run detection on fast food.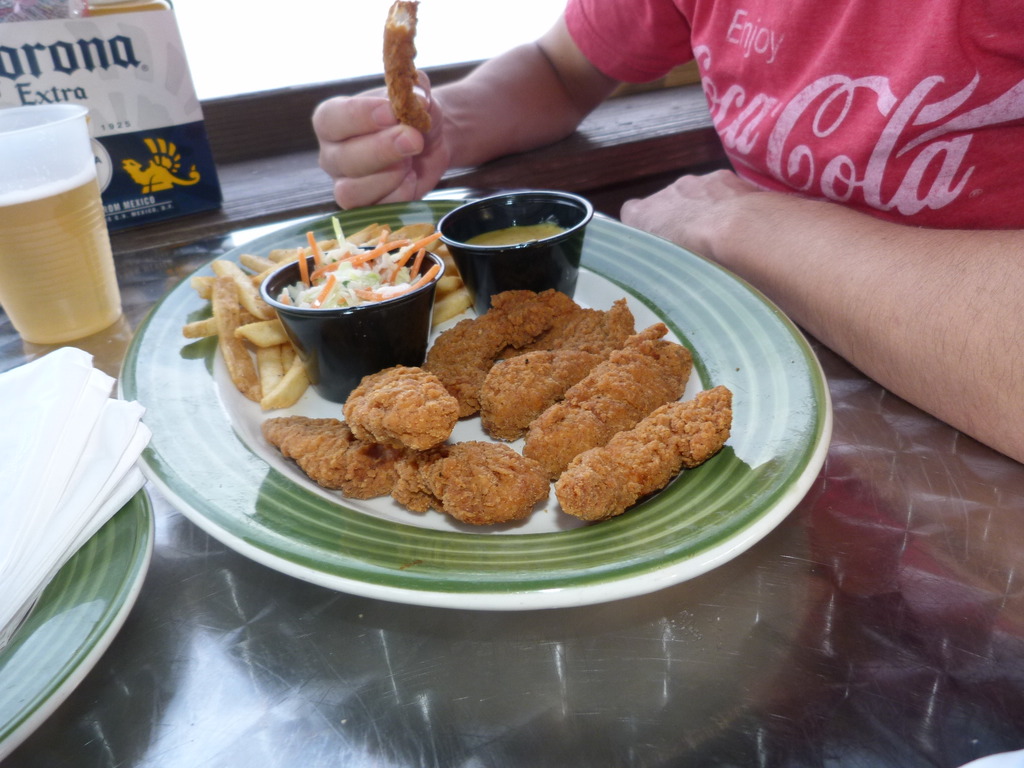
Result: (392, 441, 551, 526).
